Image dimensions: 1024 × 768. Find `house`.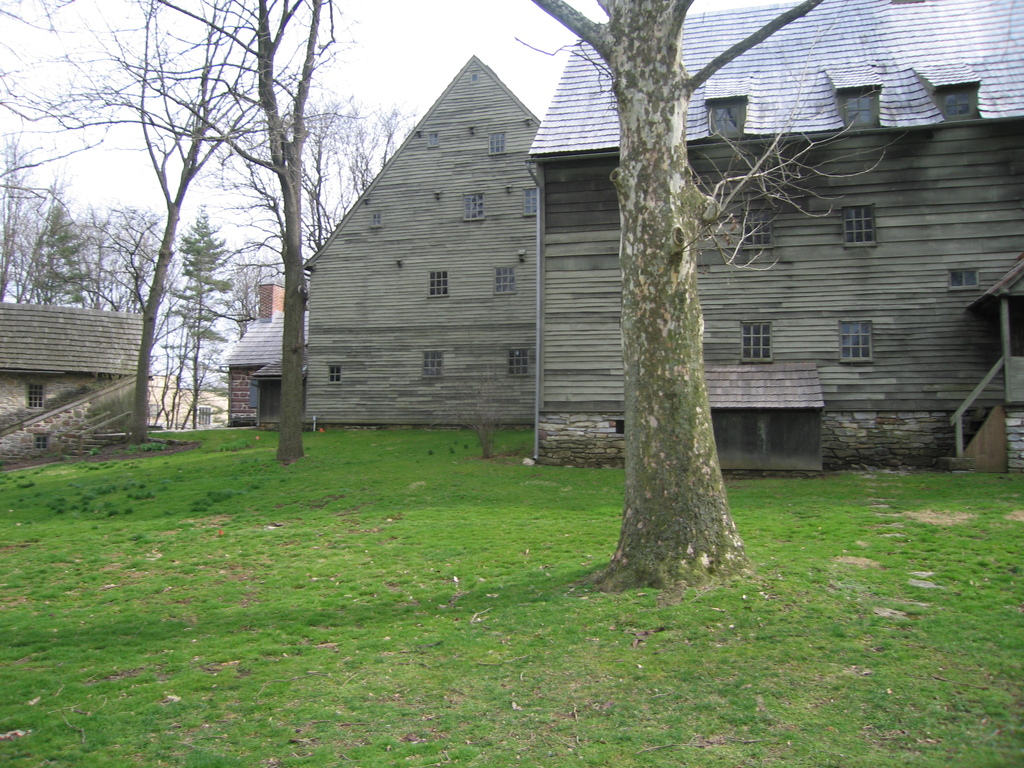
{"left": 526, "top": 0, "right": 1023, "bottom": 478}.
